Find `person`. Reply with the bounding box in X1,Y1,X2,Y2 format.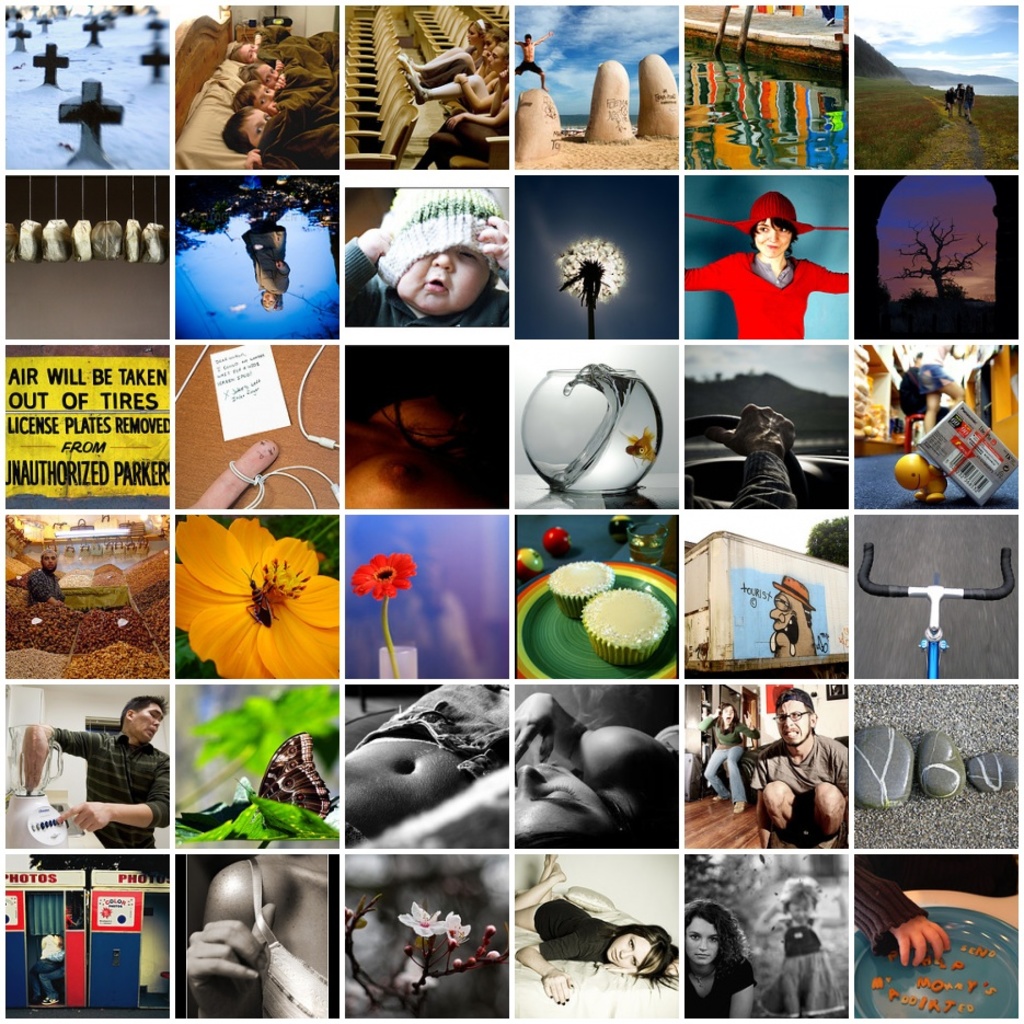
693,697,762,822.
